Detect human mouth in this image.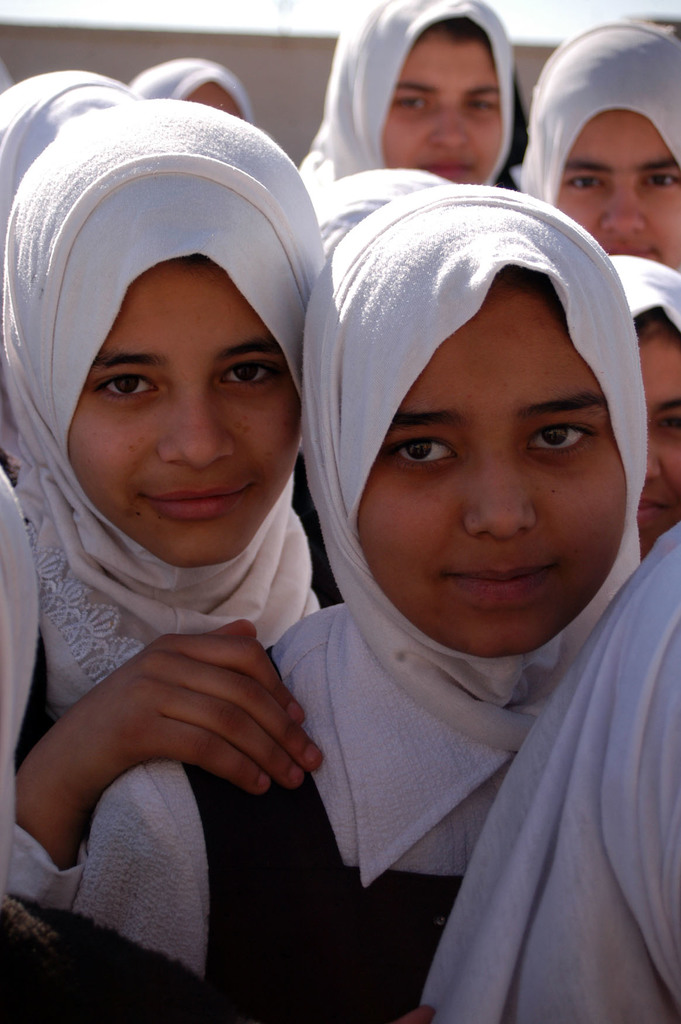
Detection: 609 237 662 263.
